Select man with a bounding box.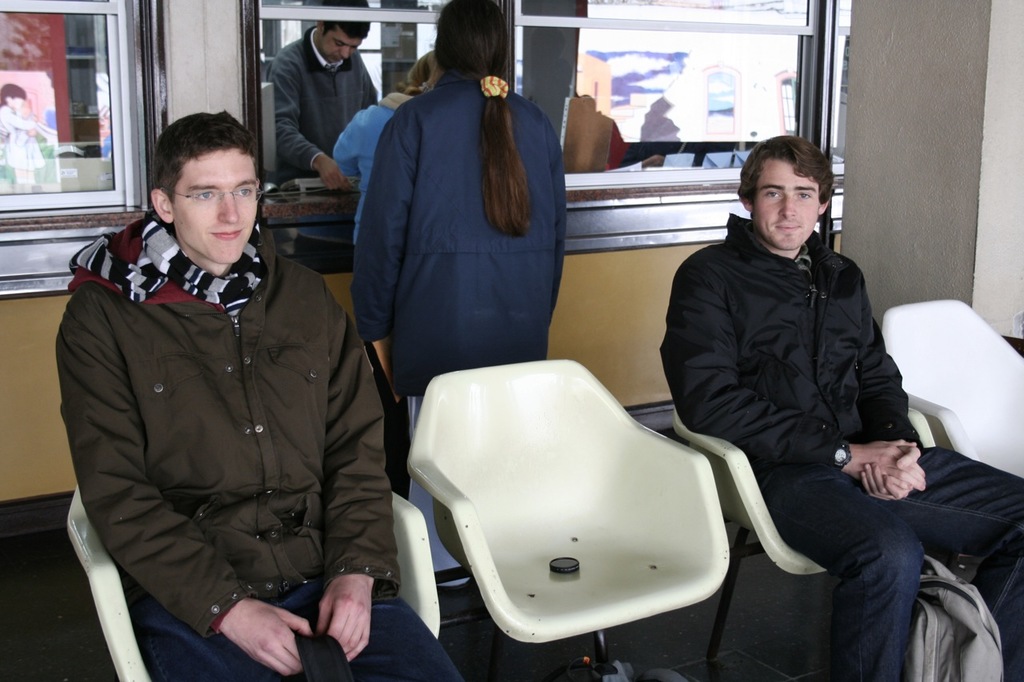
box=[52, 104, 476, 681].
